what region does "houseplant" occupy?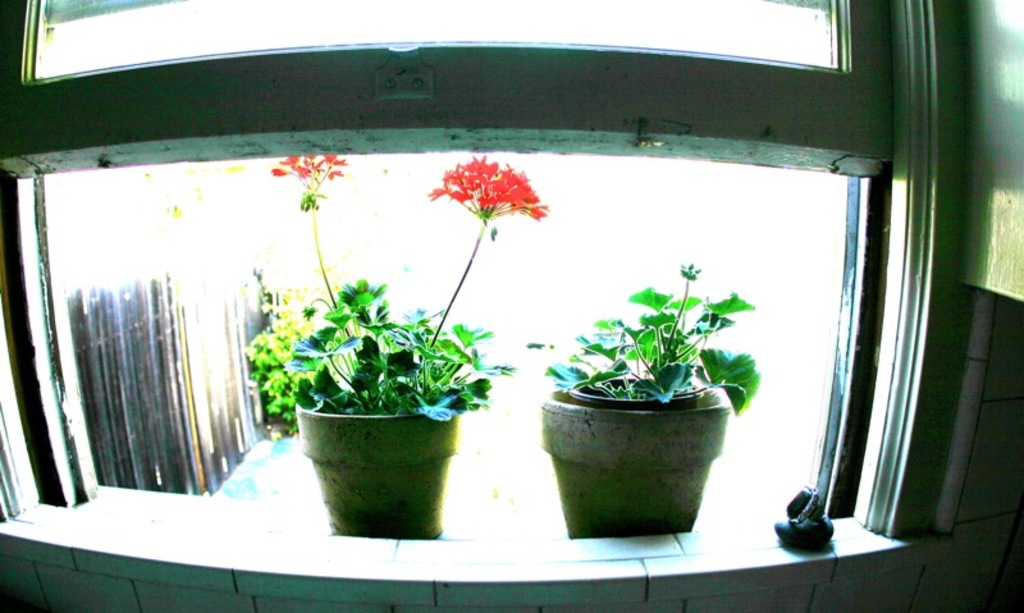
{"x1": 273, "y1": 150, "x2": 545, "y2": 531}.
